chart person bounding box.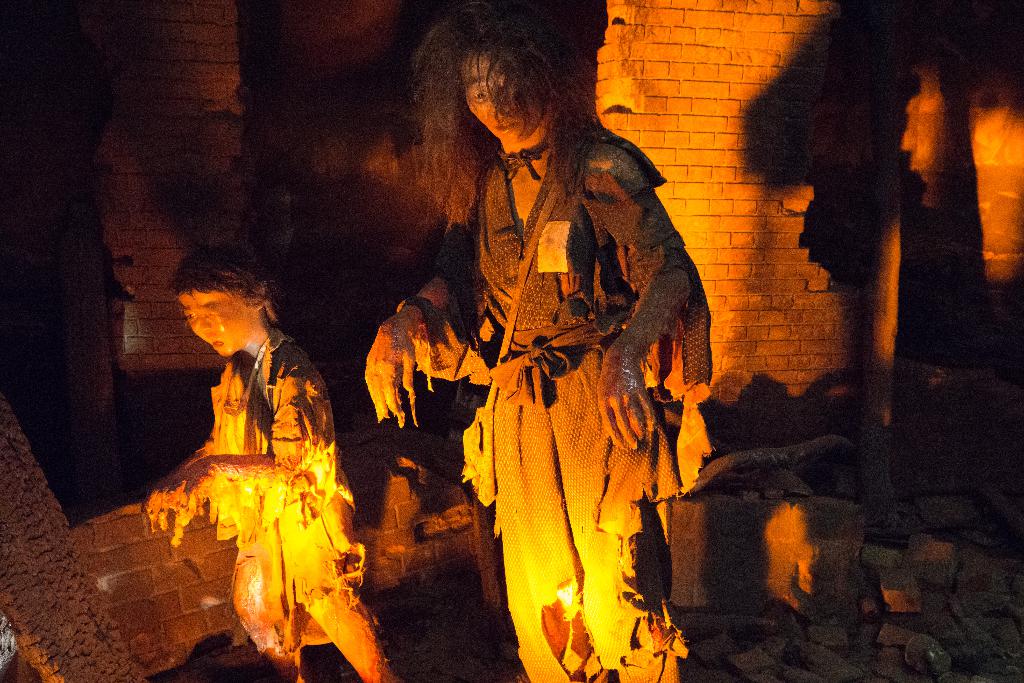
Charted: x1=364, y1=0, x2=711, y2=682.
